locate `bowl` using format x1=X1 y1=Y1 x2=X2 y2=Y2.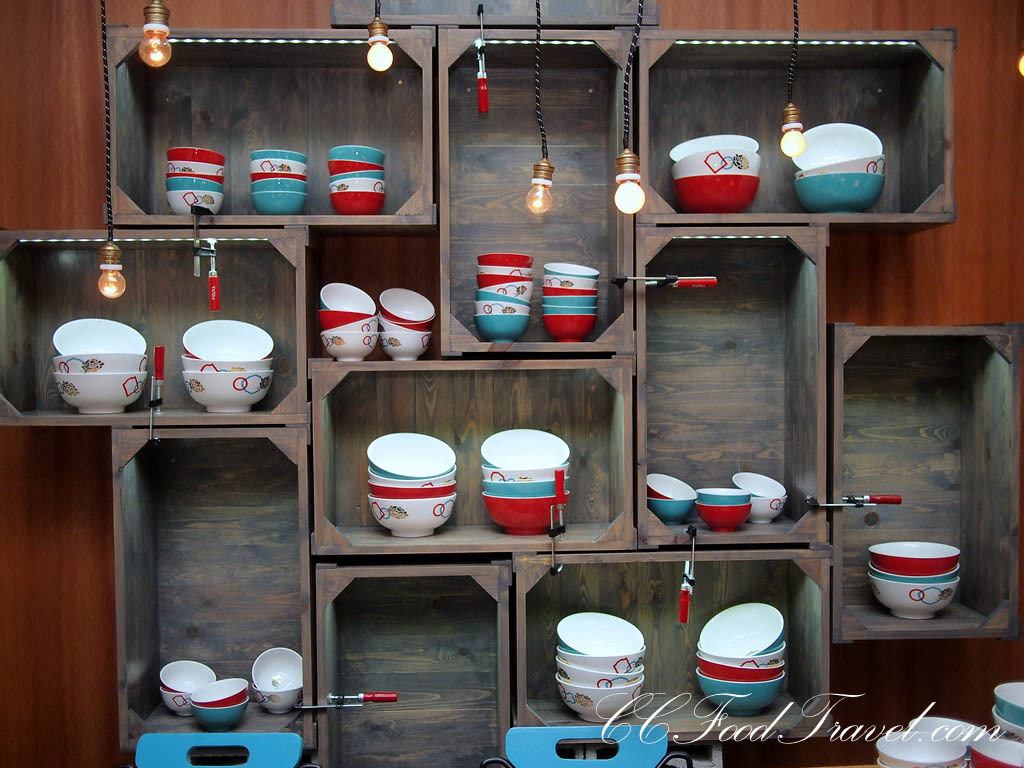
x1=167 y1=177 x2=223 y2=192.
